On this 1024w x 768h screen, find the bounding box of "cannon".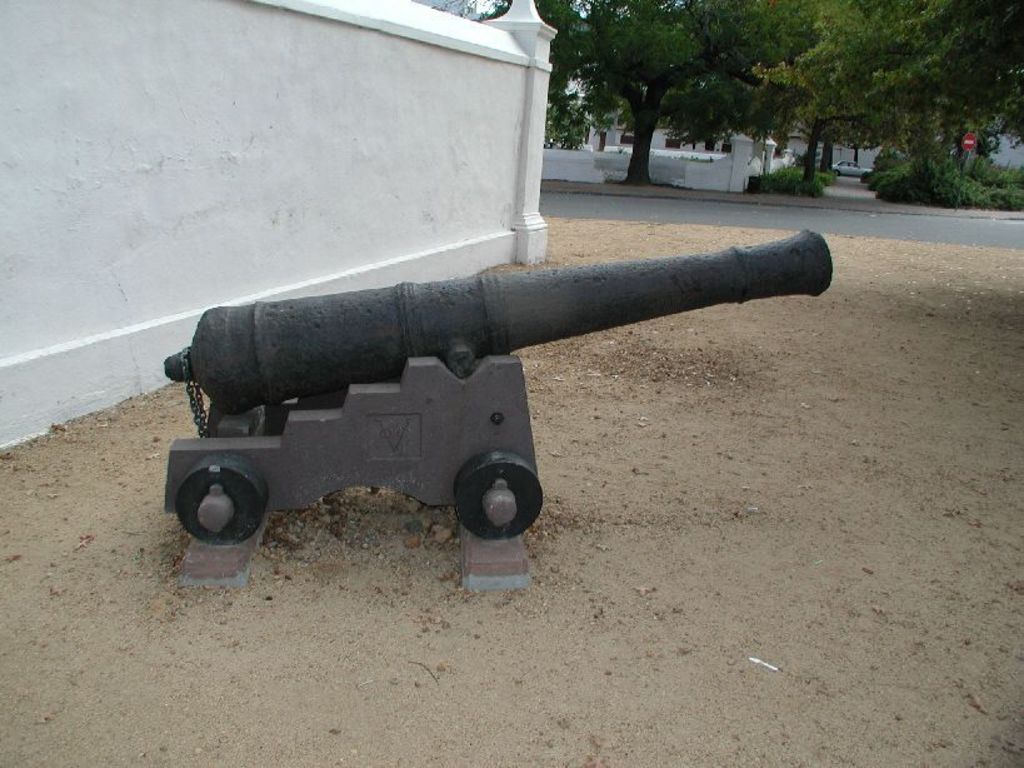
Bounding box: x1=160, y1=229, x2=834, y2=547.
